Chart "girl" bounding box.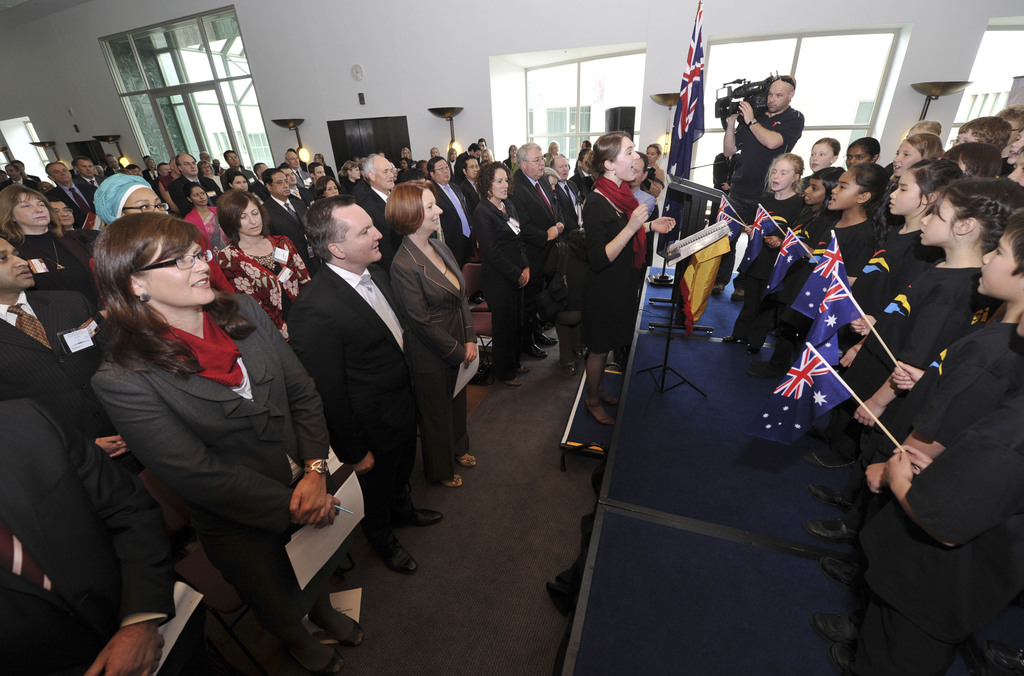
Charted: select_region(839, 156, 941, 381).
